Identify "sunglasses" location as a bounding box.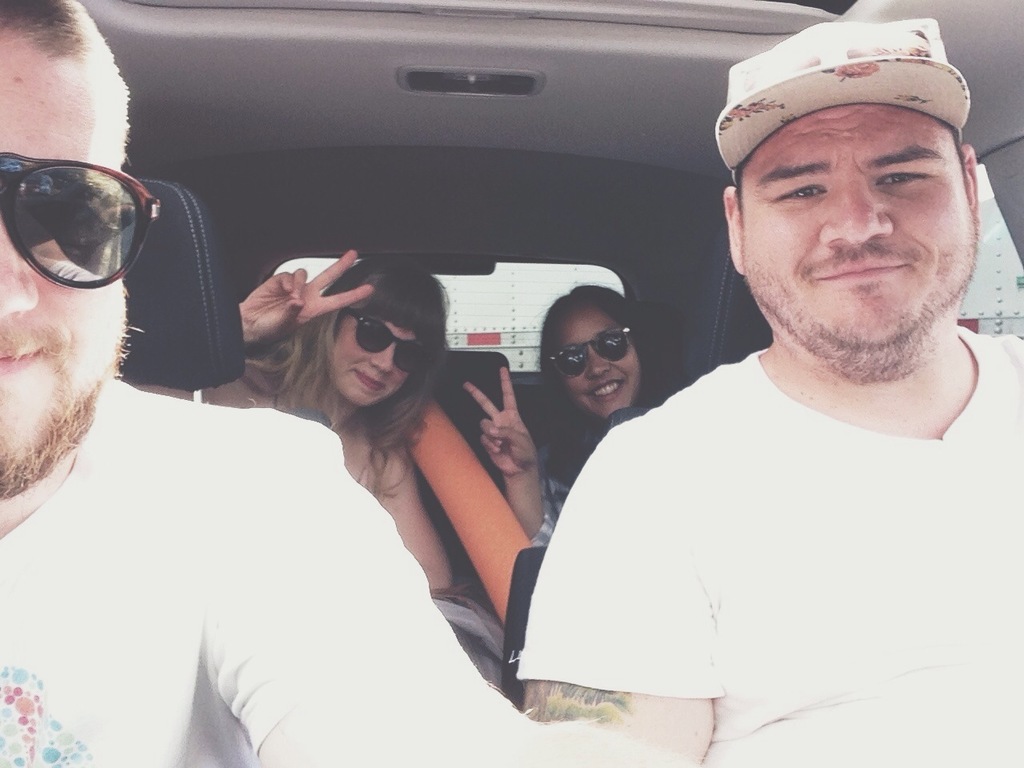
box=[550, 328, 630, 377].
